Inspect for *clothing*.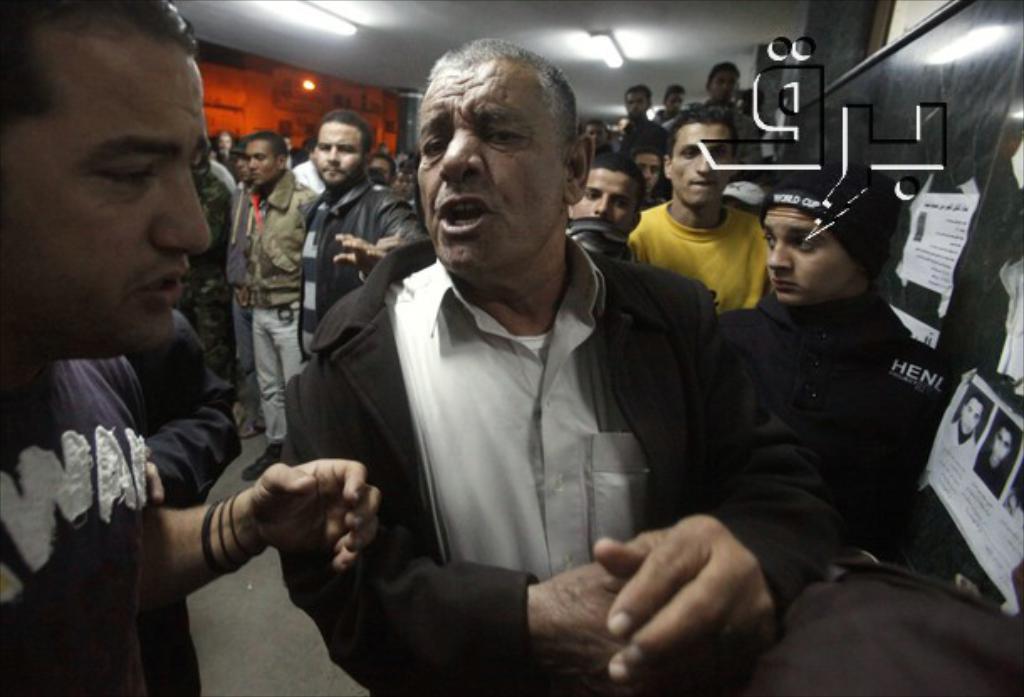
Inspection: {"x1": 116, "y1": 309, "x2": 233, "y2": 494}.
